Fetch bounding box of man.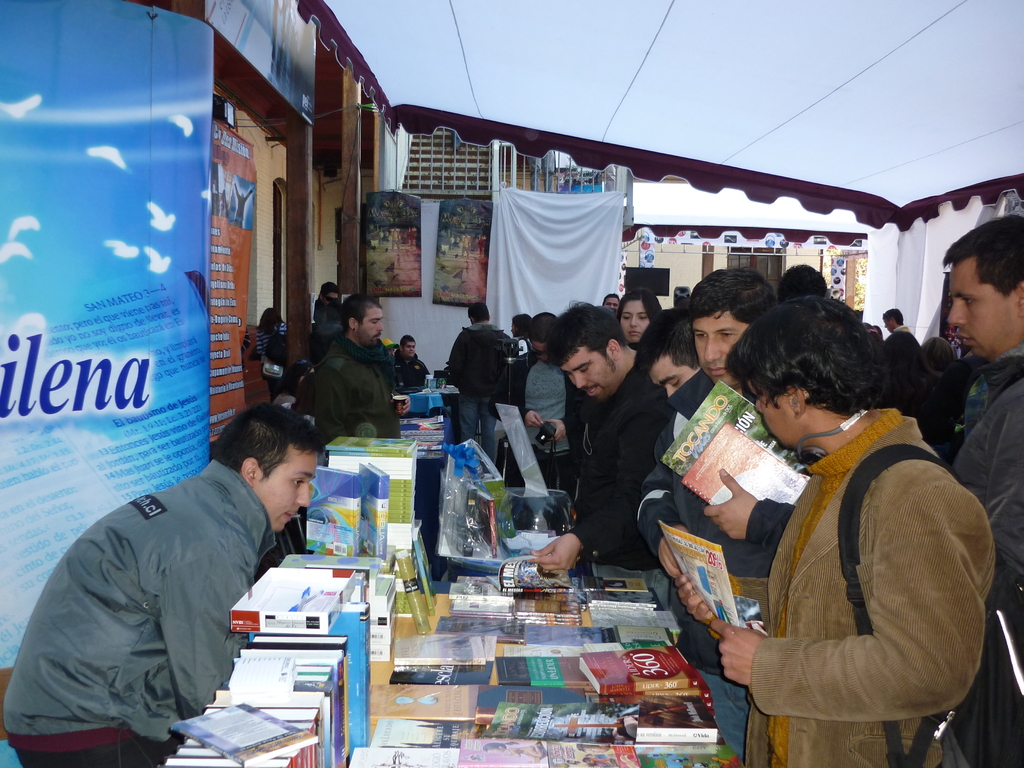
Bbox: x1=310, y1=294, x2=408, y2=442.
